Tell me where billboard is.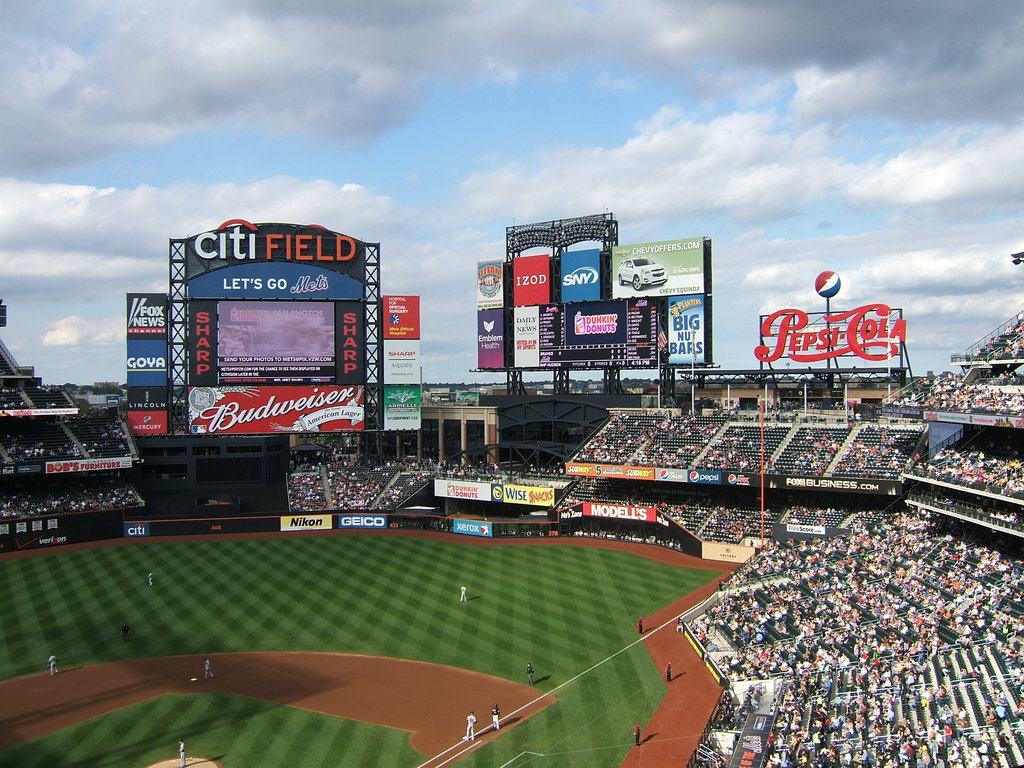
billboard is at (left=134, top=234, right=395, bottom=429).
